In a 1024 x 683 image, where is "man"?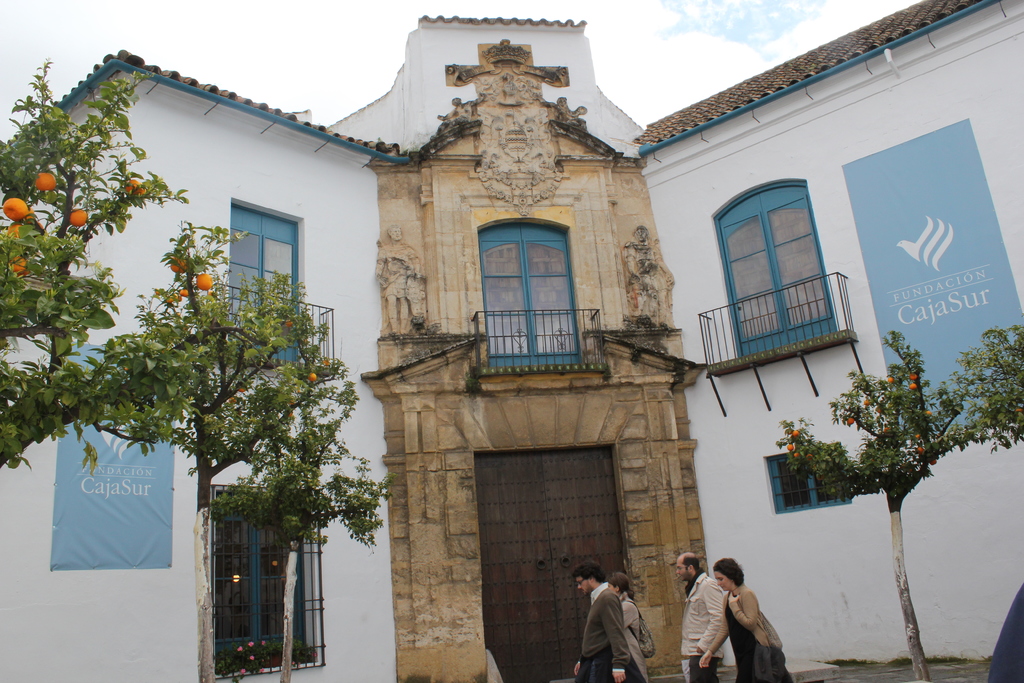
{"left": 565, "top": 572, "right": 645, "bottom": 675}.
